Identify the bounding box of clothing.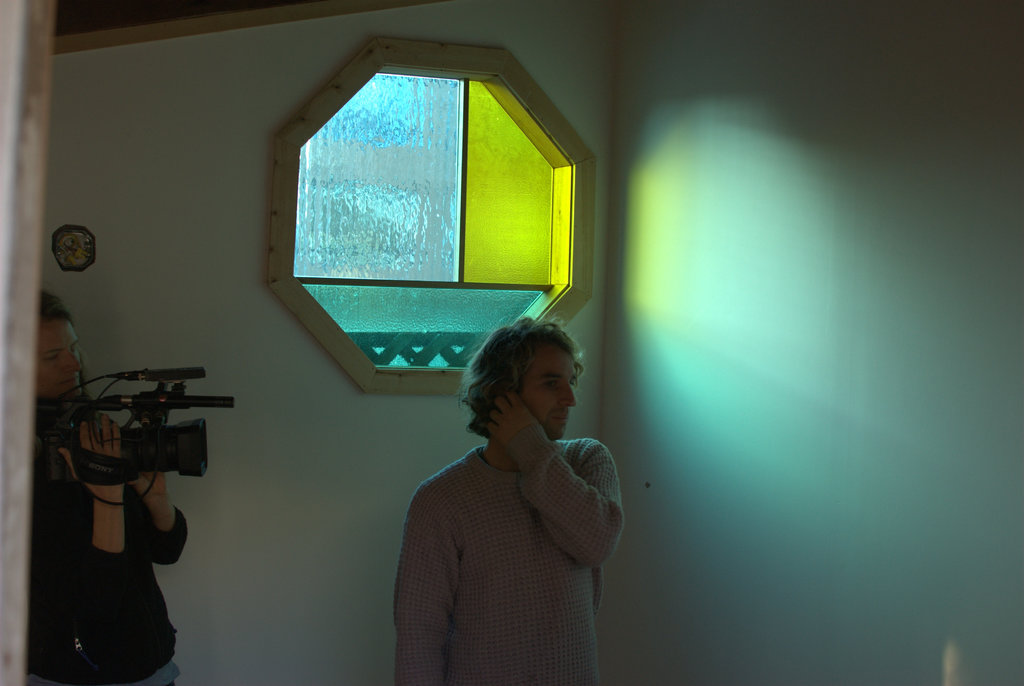
x1=24, y1=477, x2=189, y2=685.
